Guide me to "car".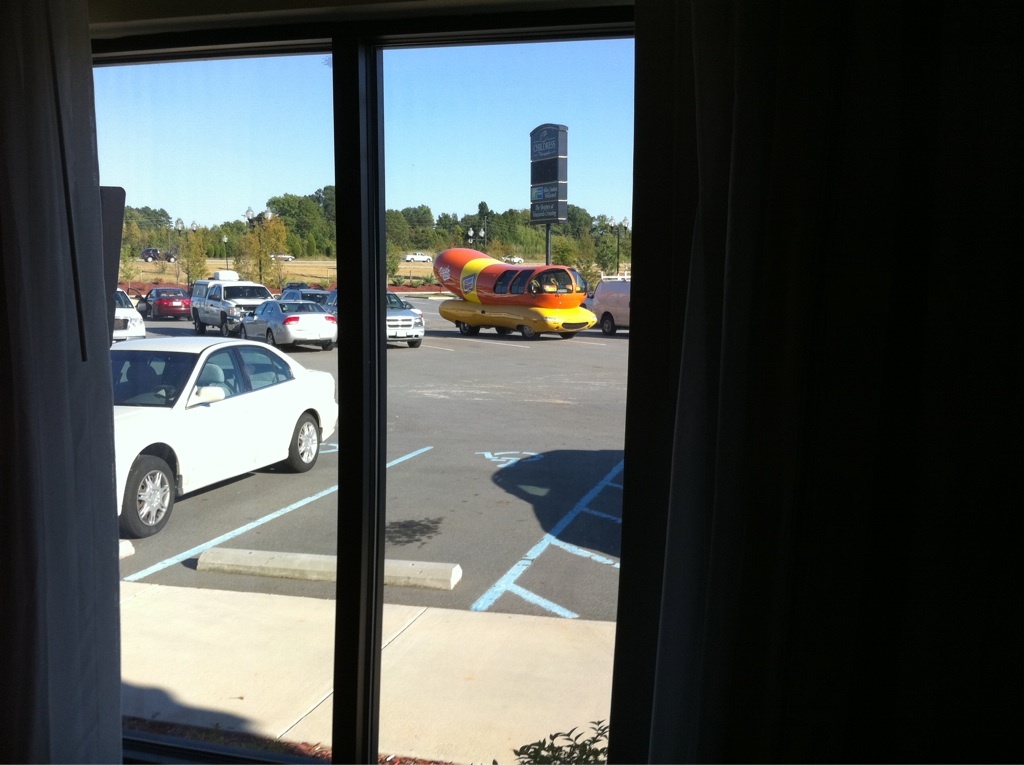
Guidance: bbox(237, 295, 337, 346).
